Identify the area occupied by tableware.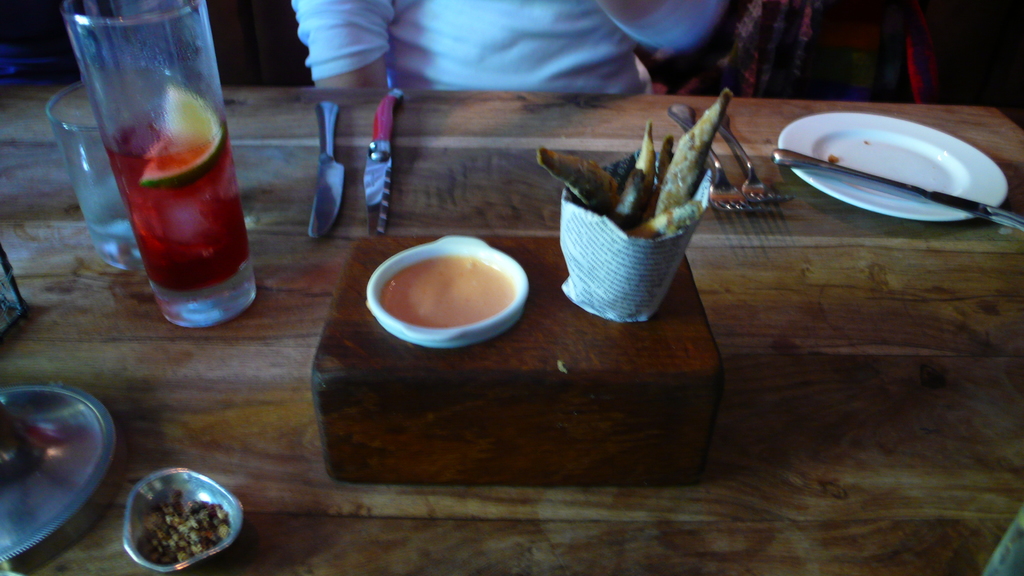
Area: {"x1": 669, "y1": 101, "x2": 748, "y2": 212}.
